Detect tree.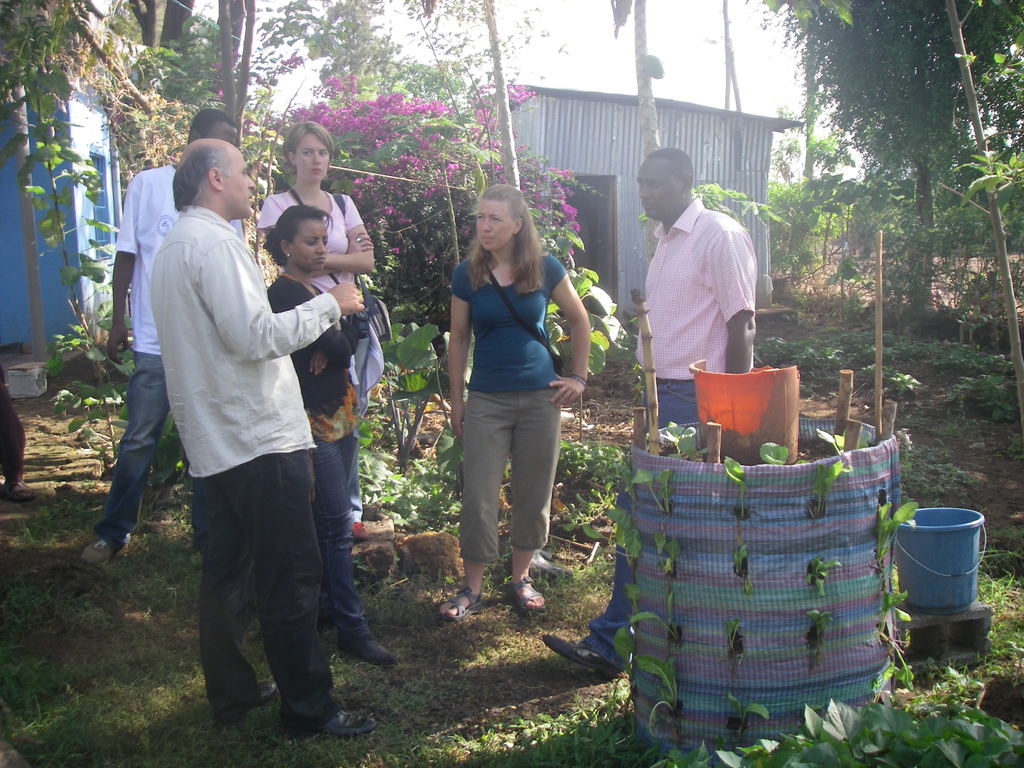
Detected at bbox=(763, 15, 1002, 386).
